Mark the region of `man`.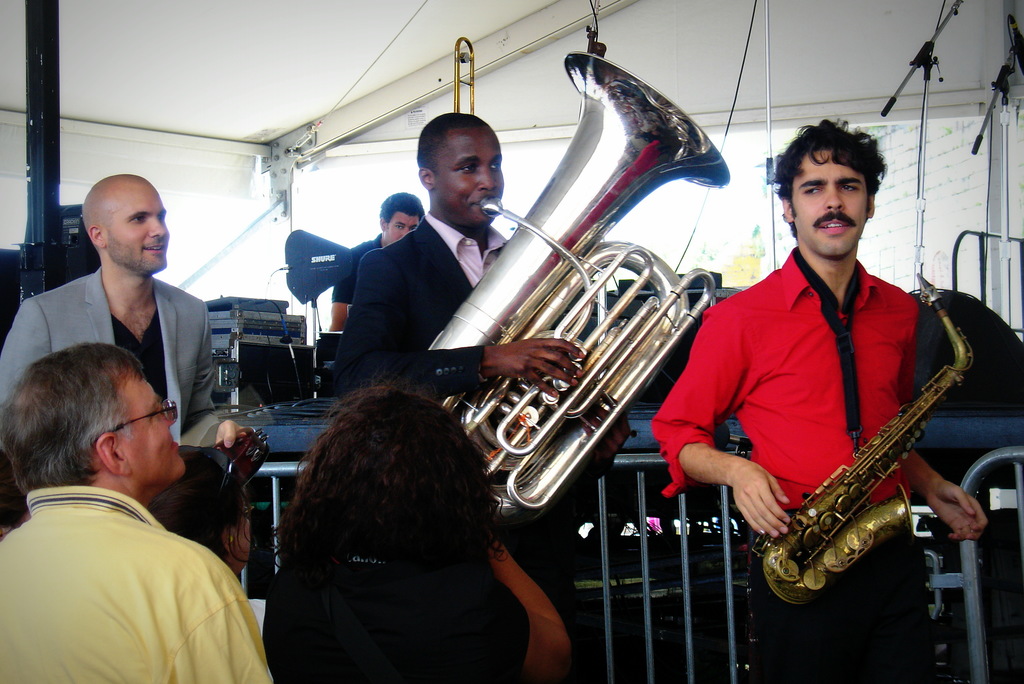
Region: (x1=911, y1=279, x2=1023, y2=418).
